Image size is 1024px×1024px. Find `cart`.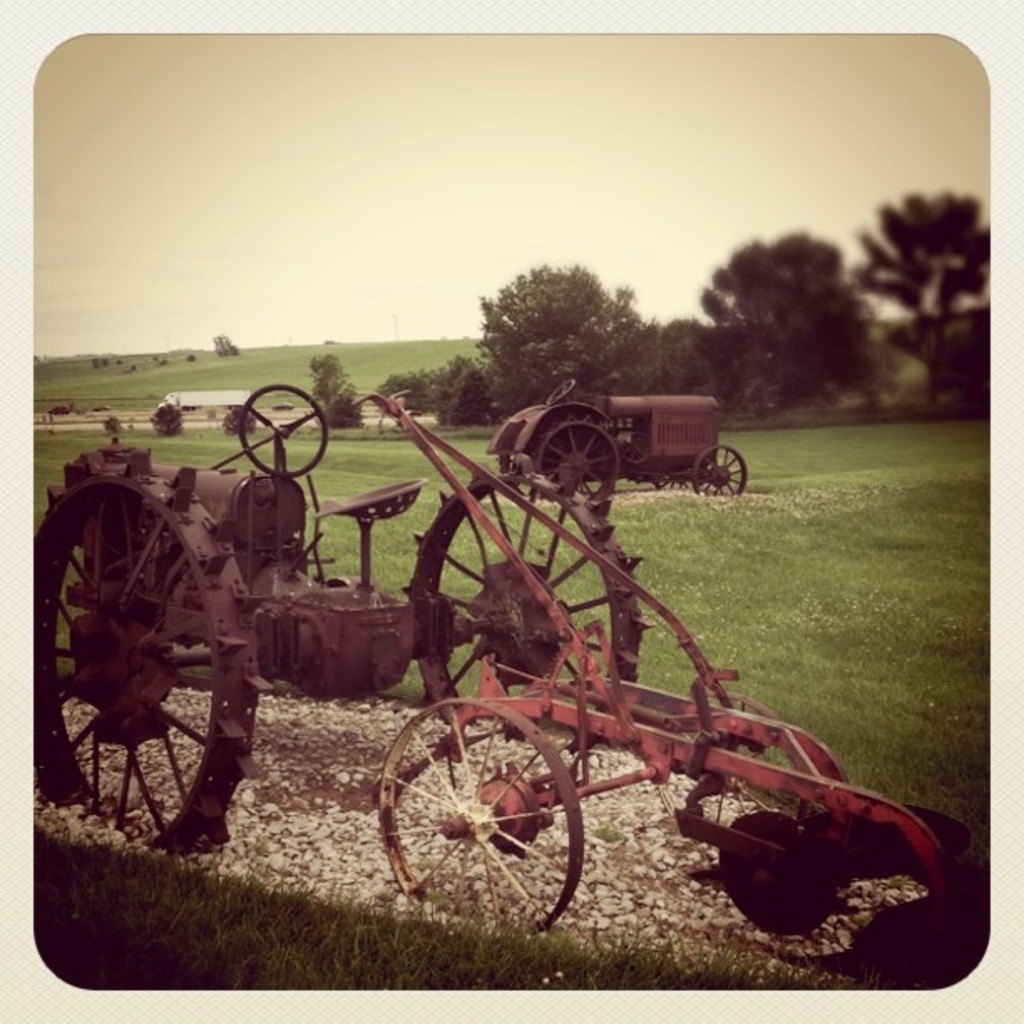
detection(30, 383, 959, 964).
